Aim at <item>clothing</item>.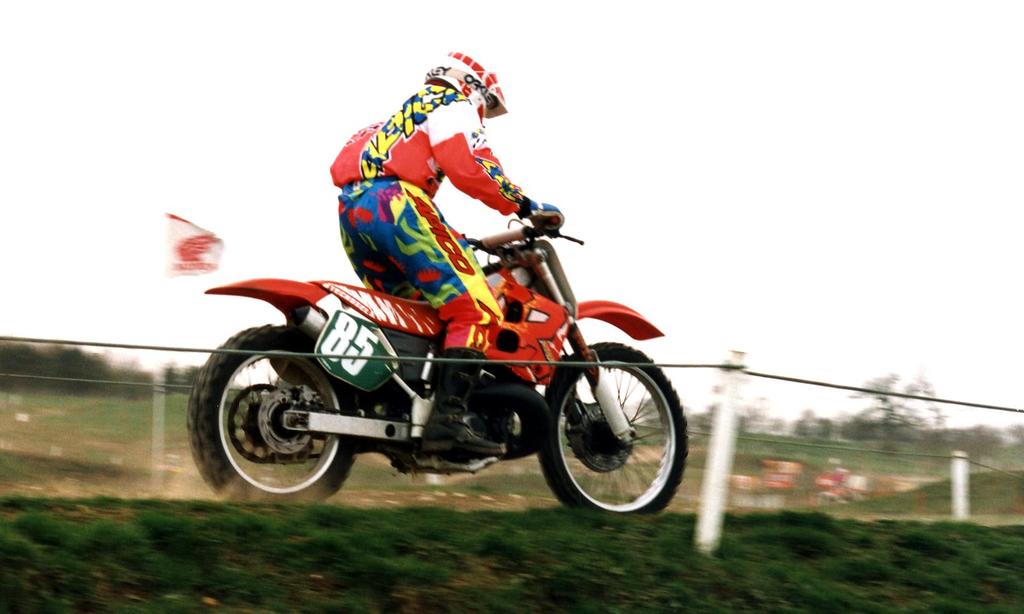
Aimed at pyautogui.locateOnScreen(319, 75, 588, 359).
